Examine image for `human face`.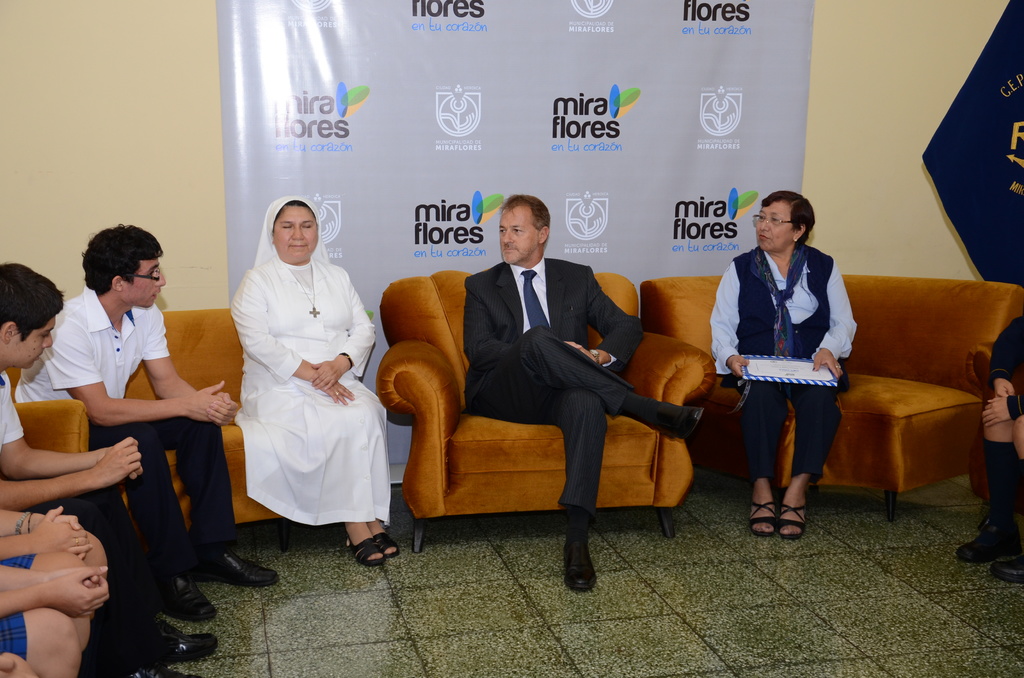
Examination result: <region>12, 317, 58, 371</region>.
